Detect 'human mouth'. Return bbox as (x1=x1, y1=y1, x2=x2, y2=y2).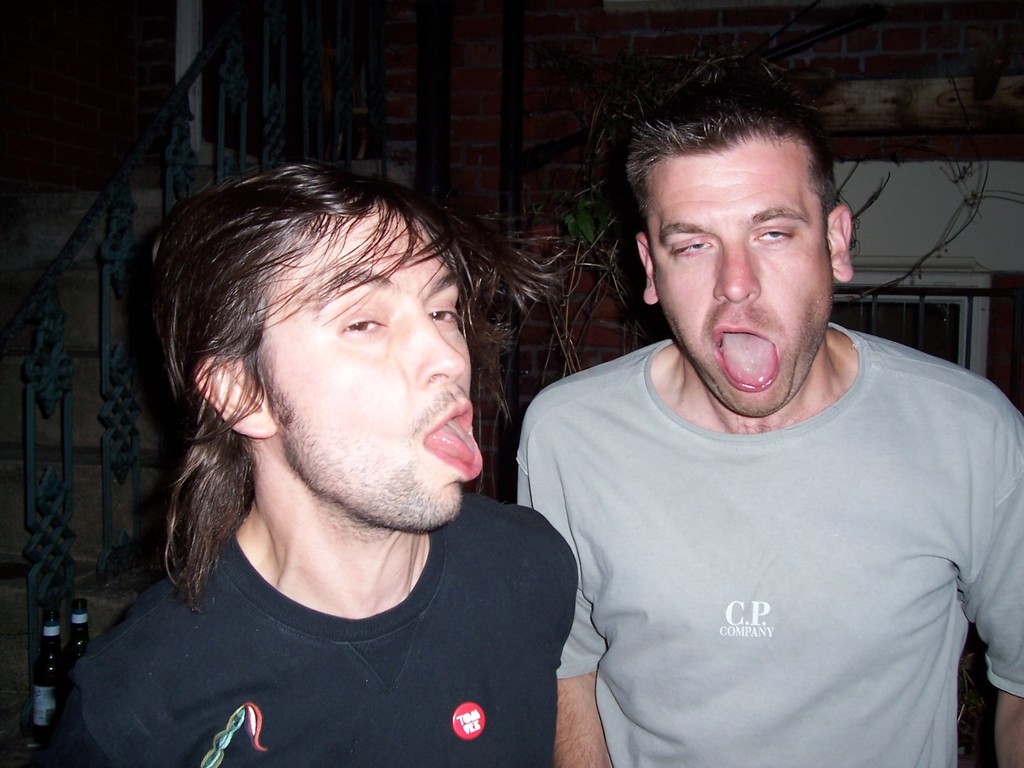
(x1=714, y1=326, x2=776, y2=390).
